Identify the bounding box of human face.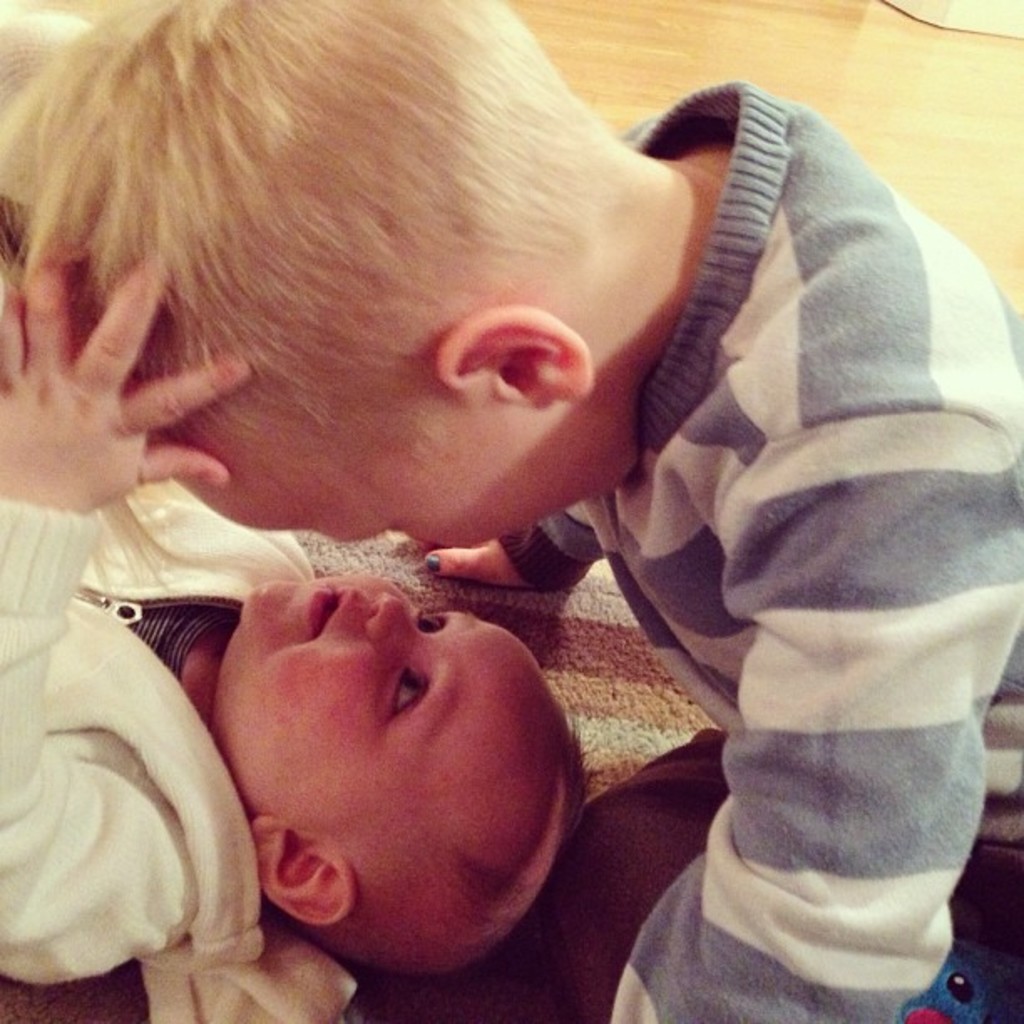
region(246, 577, 554, 840).
